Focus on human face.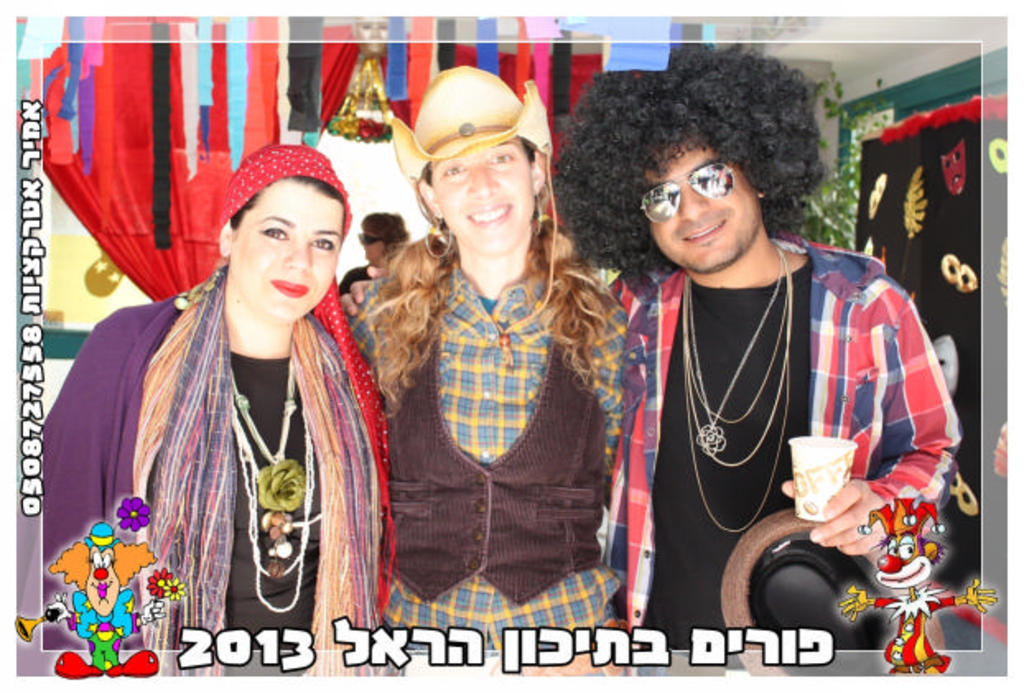
Focused at l=365, t=229, r=385, b=263.
